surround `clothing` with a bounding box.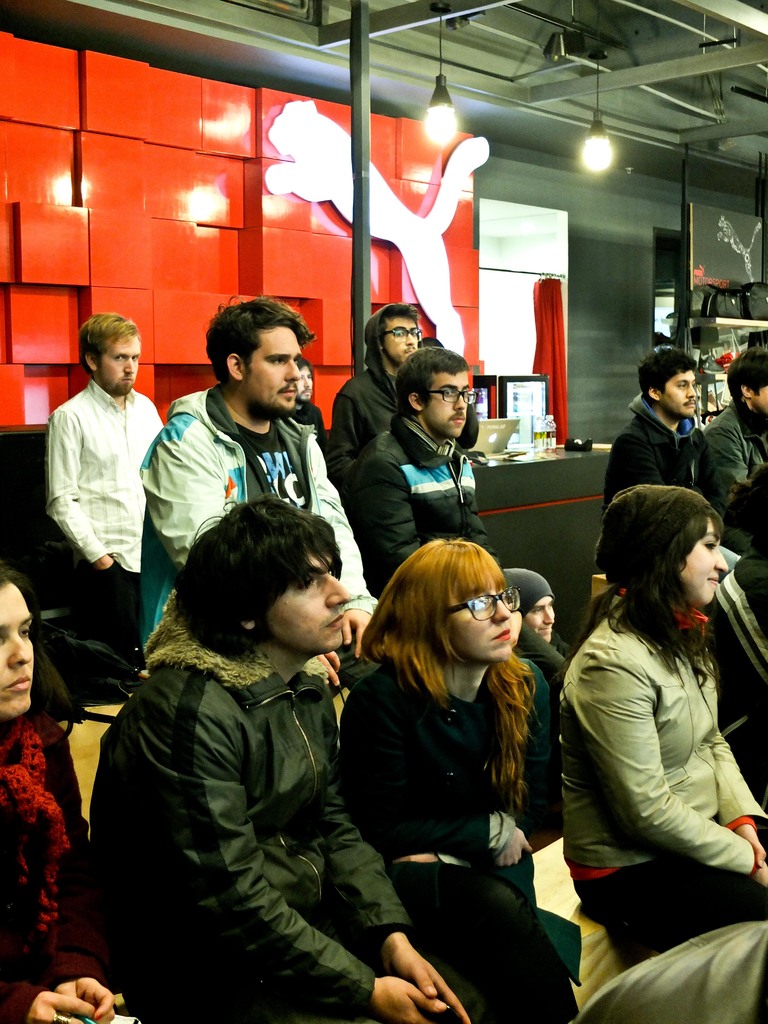
box=[332, 299, 400, 479].
